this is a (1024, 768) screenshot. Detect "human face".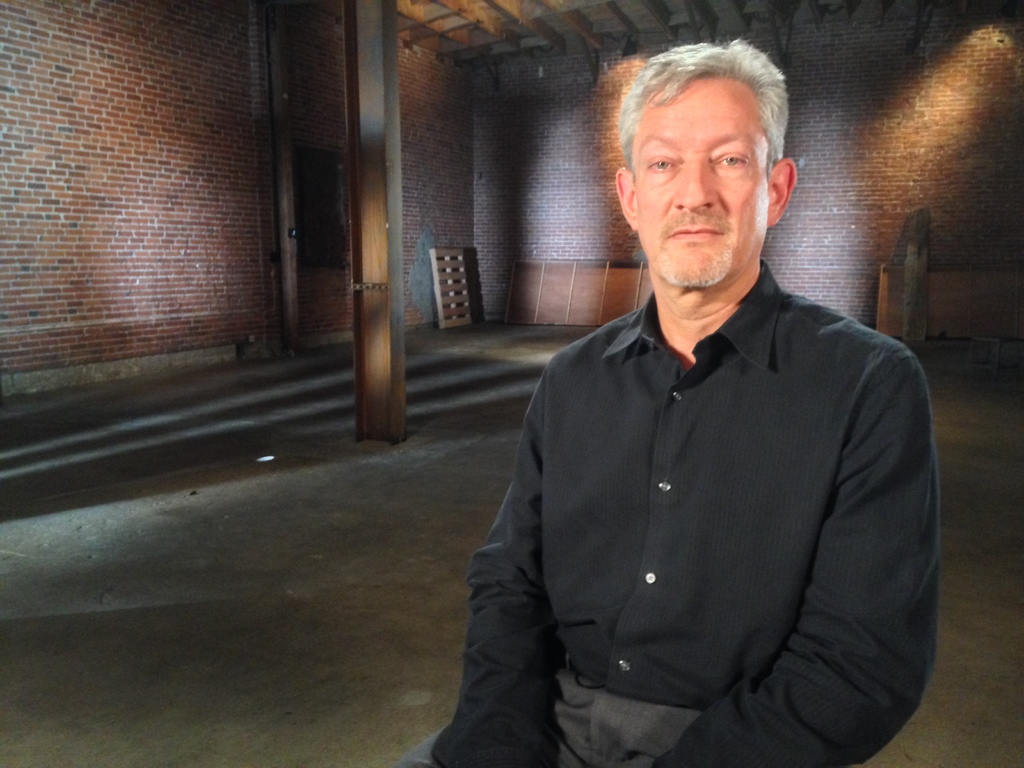
x1=634 y1=76 x2=780 y2=285.
